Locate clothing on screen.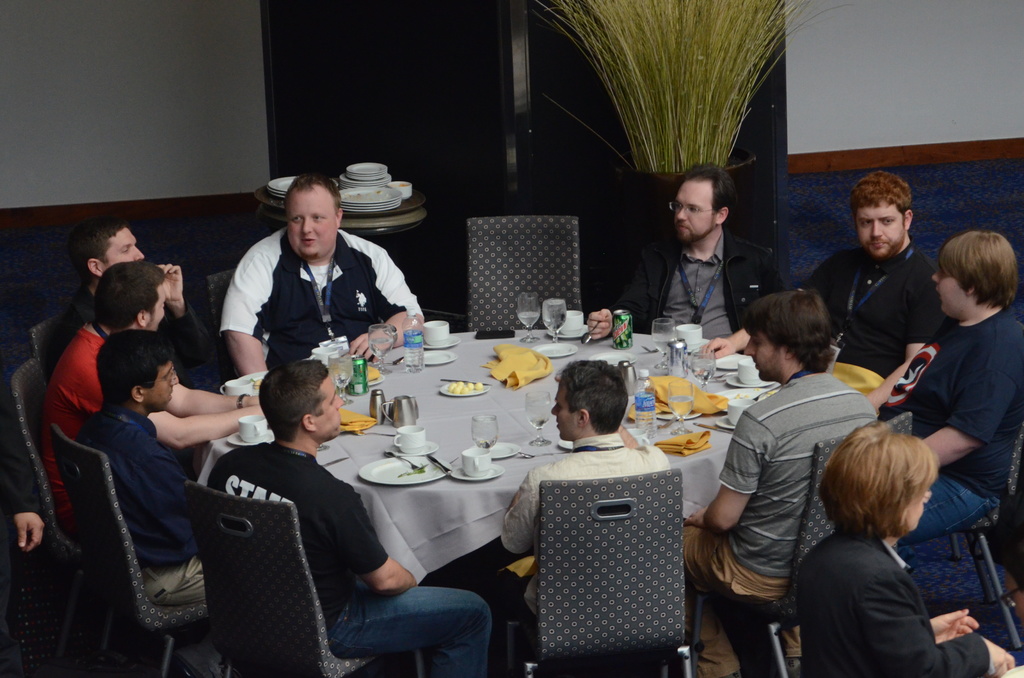
On screen at rect(492, 430, 671, 636).
